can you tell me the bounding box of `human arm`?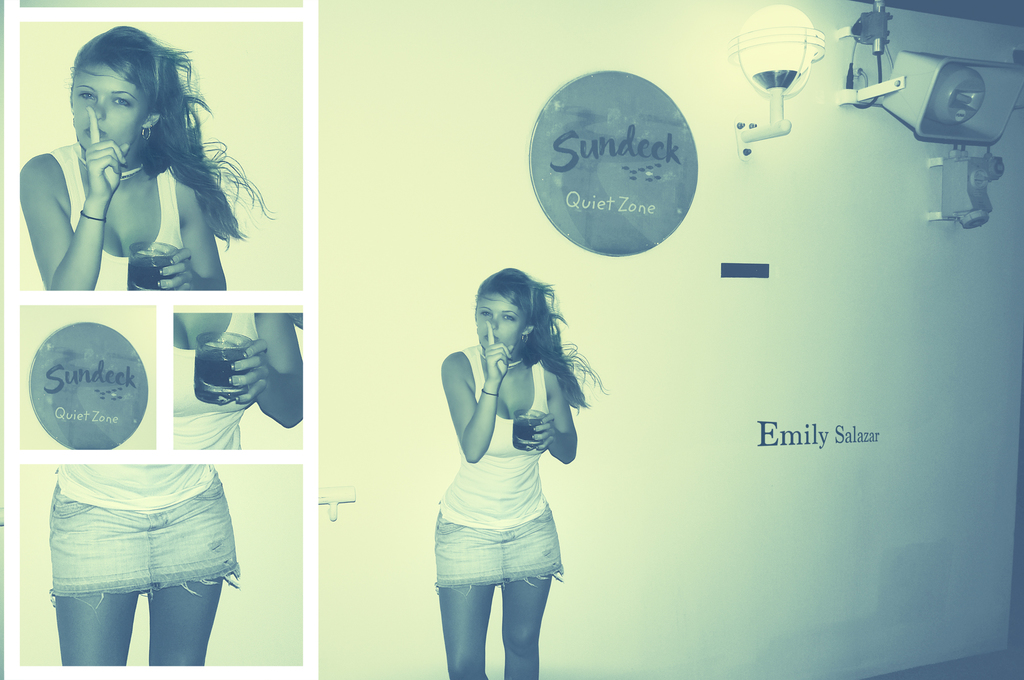
447 361 506 492.
